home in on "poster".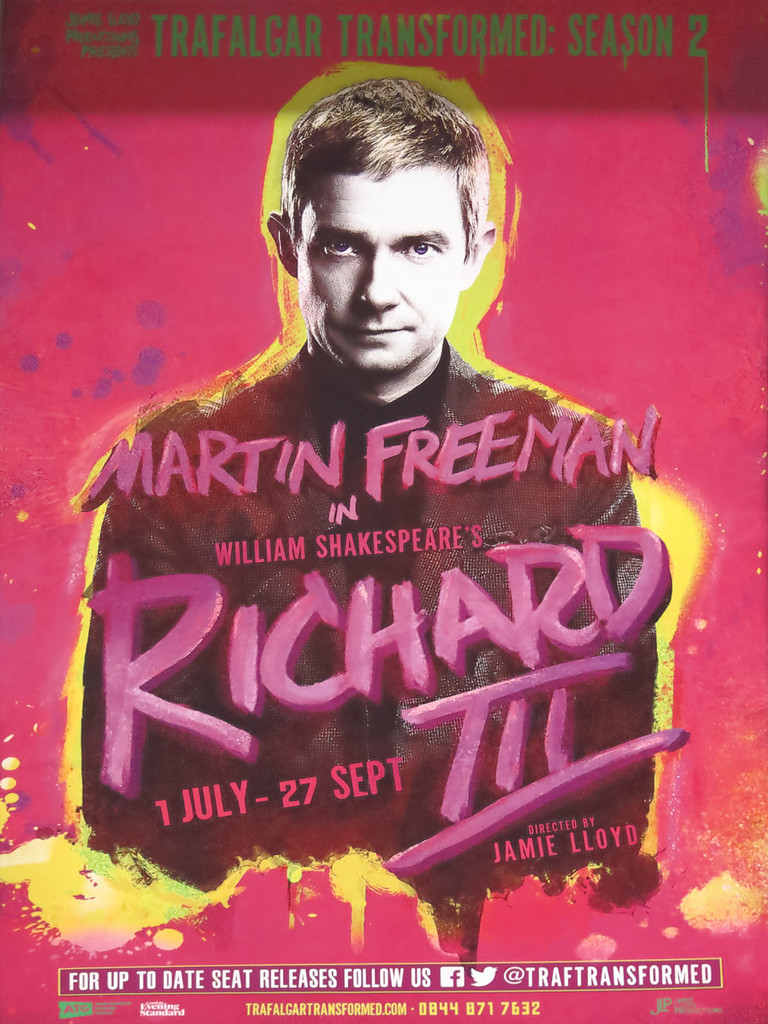
Homed in at box(0, 0, 767, 1023).
